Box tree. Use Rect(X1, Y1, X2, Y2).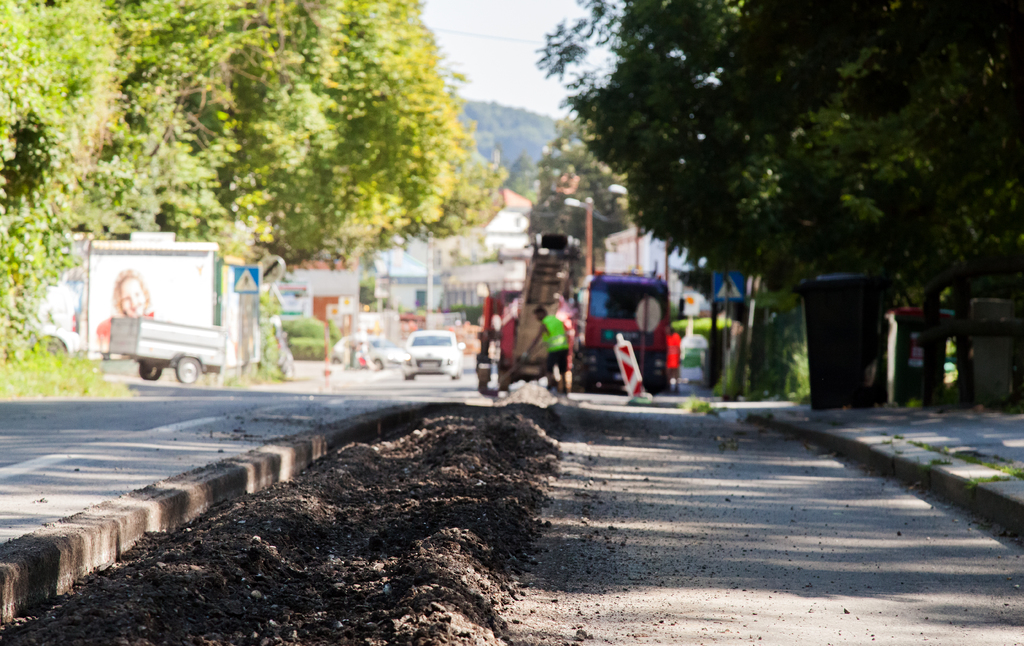
Rect(748, 0, 1023, 416).
